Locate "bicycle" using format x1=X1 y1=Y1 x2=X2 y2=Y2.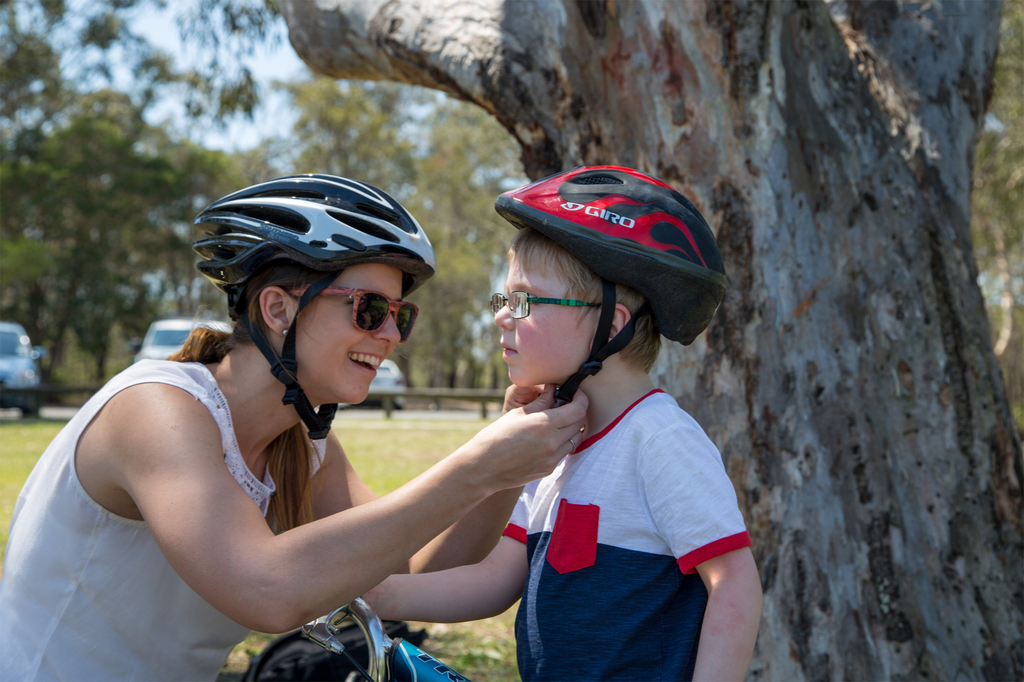
x1=299 y1=589 x2=388 y2=681.
